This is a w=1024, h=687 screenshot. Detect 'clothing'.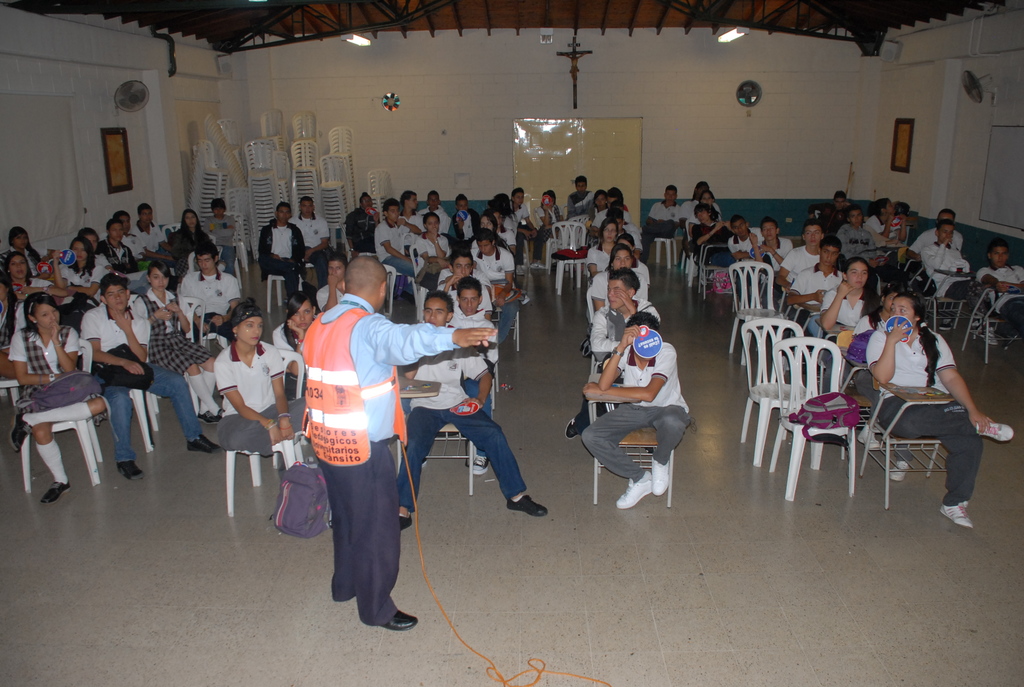
BBox(52, 238, 111, 306).
